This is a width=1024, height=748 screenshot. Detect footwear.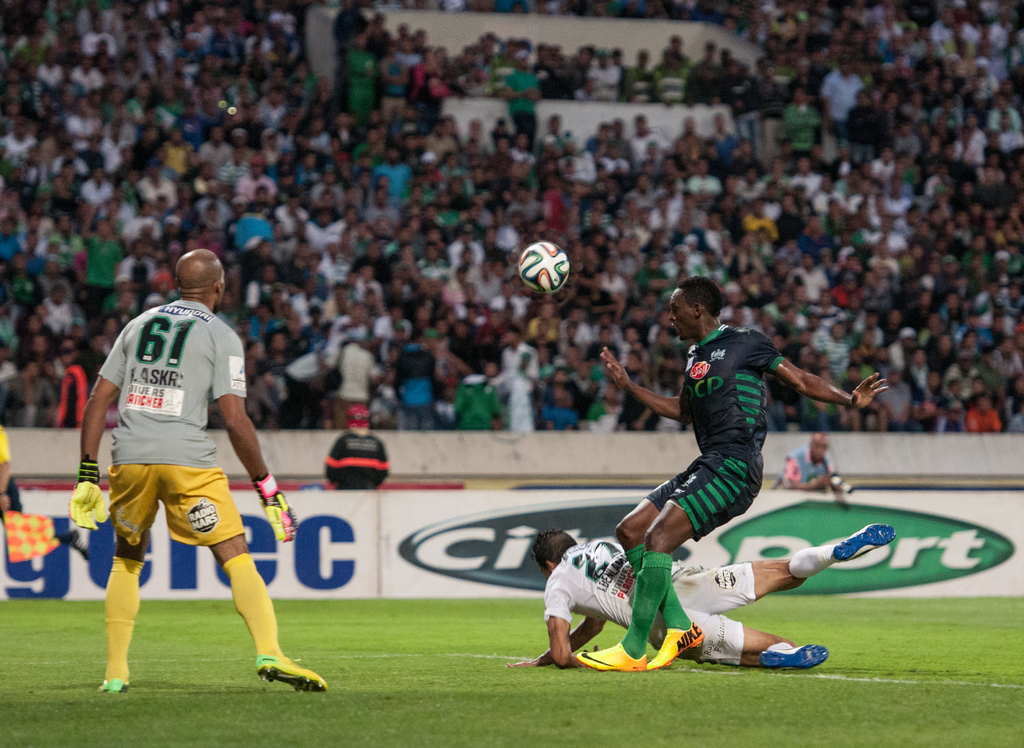
region(828, 519, 900, 564).
